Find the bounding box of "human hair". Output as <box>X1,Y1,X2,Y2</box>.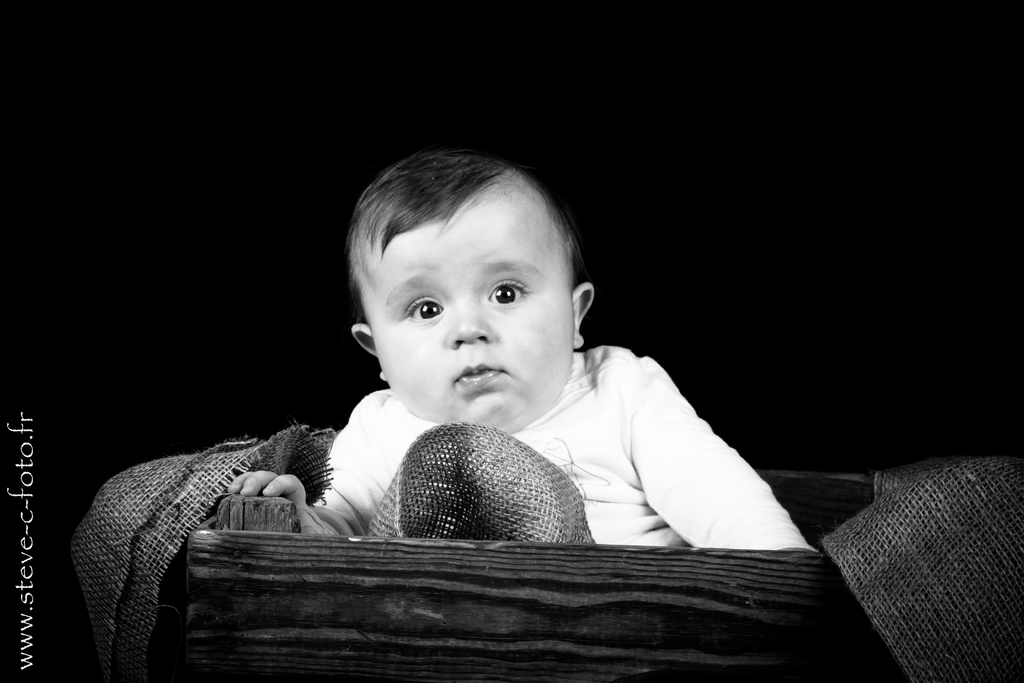
<box>344,157,586,338</box>.
